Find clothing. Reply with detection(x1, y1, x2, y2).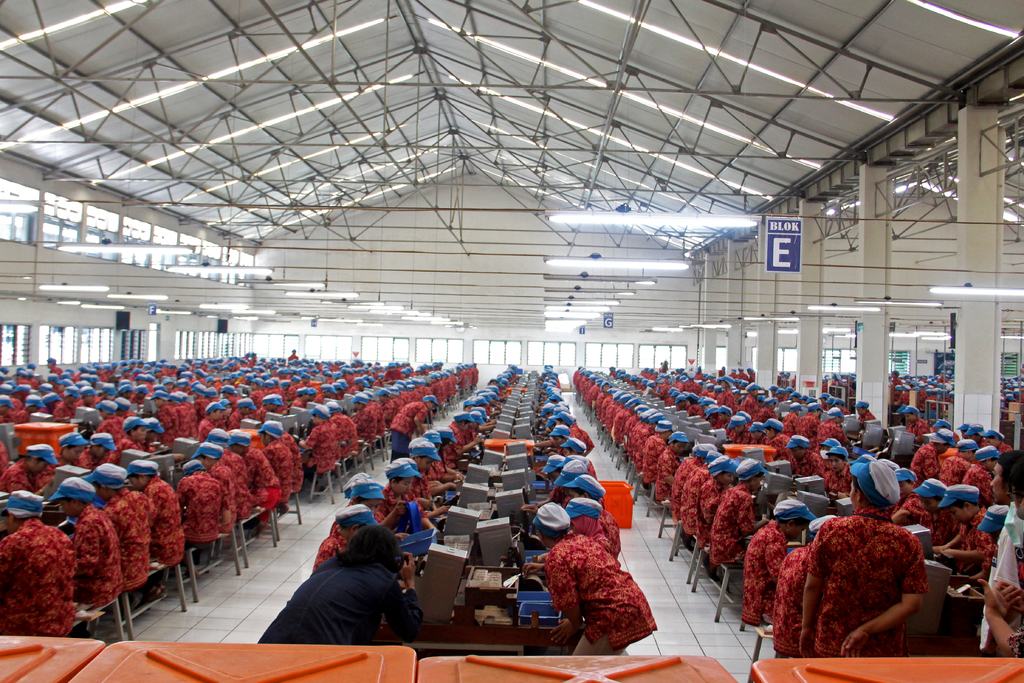
detection(351, 406, 375, 443).
